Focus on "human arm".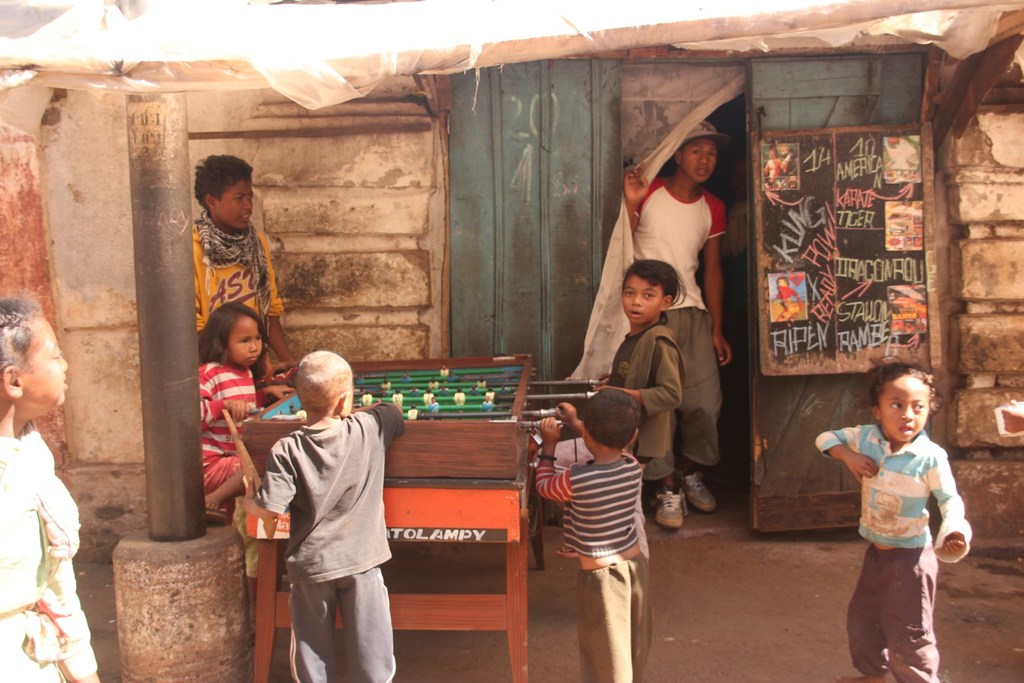
Focused at locate(593, 346, 681, 415).
